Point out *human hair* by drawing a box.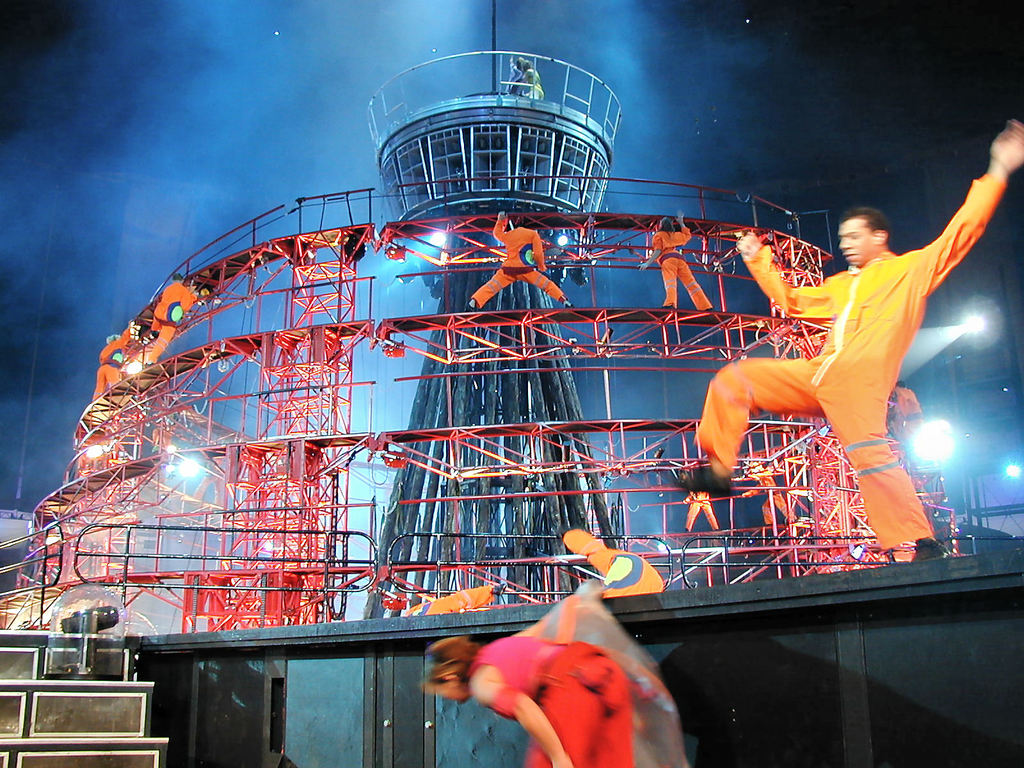
830, 202, 895, 248.
